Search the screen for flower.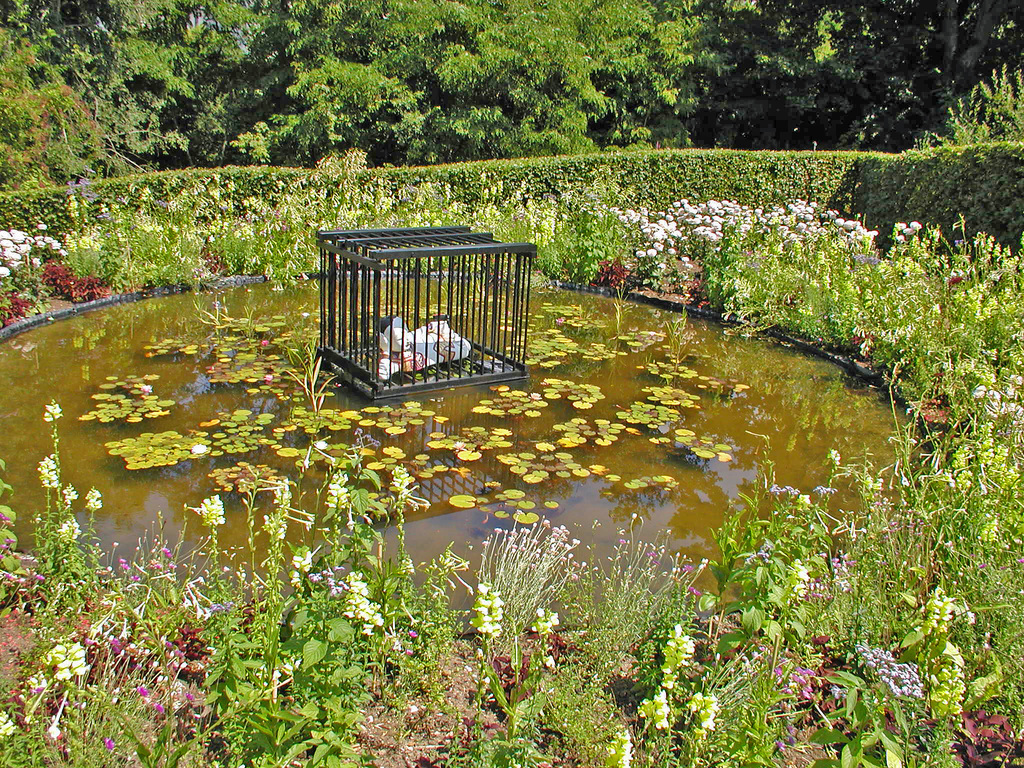
Found at 36/449/64/488.
